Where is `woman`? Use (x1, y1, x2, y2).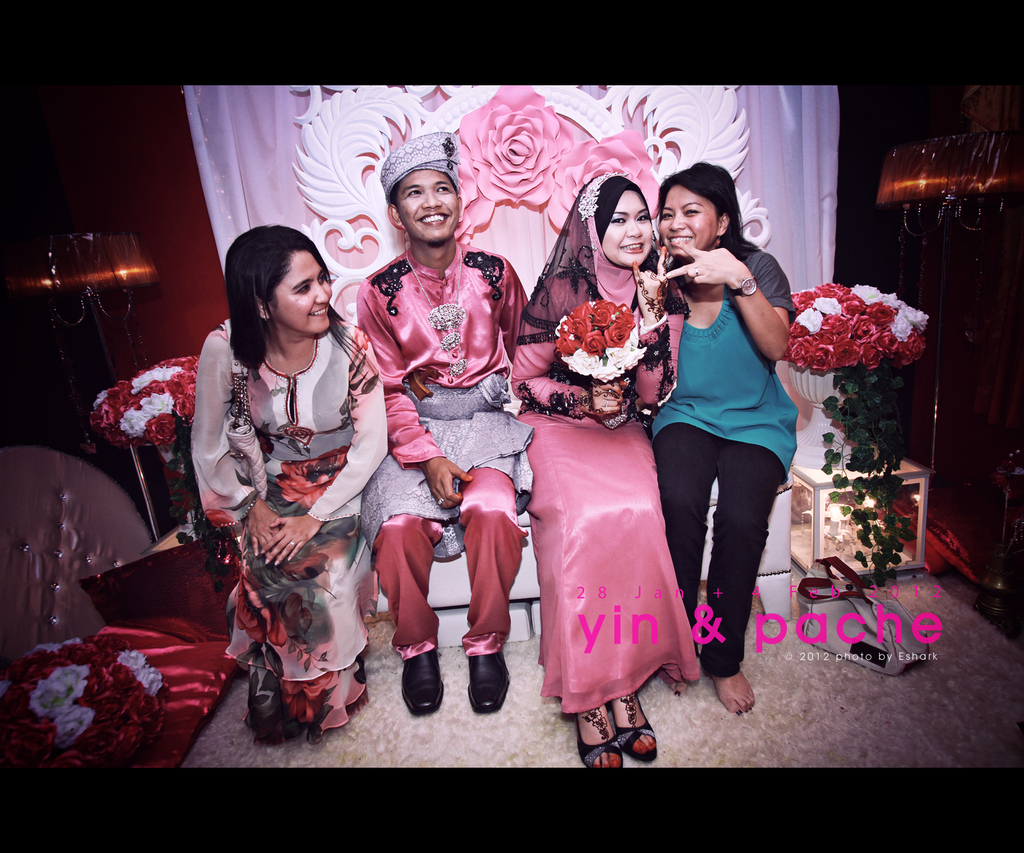
(655, 157, 803, 719).
